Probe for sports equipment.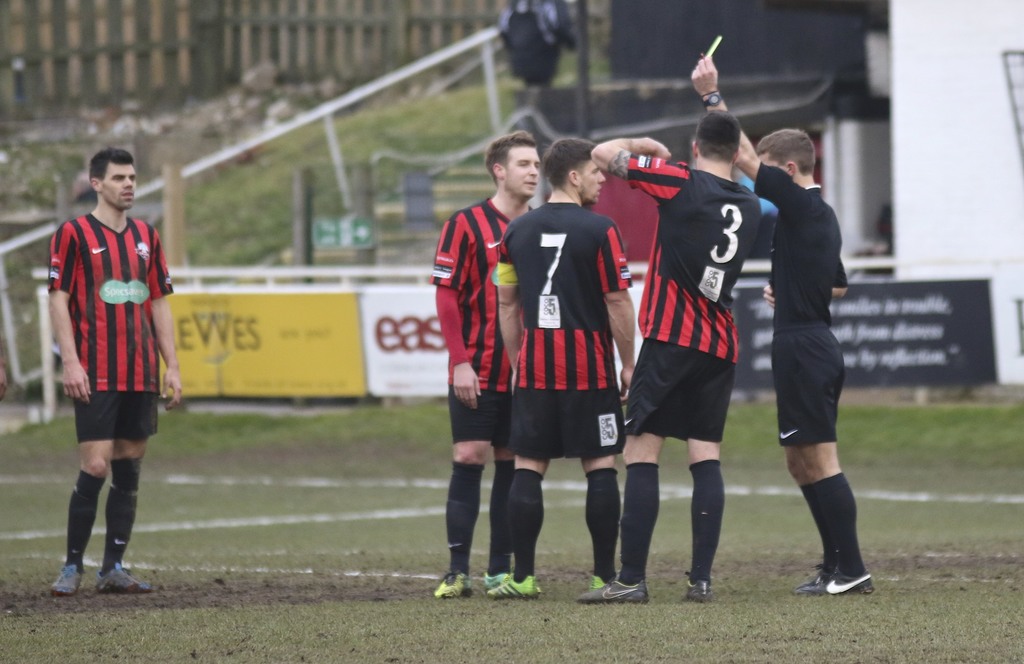
Probe result: (x1=95, y1=561, x2=152, y2=594).
